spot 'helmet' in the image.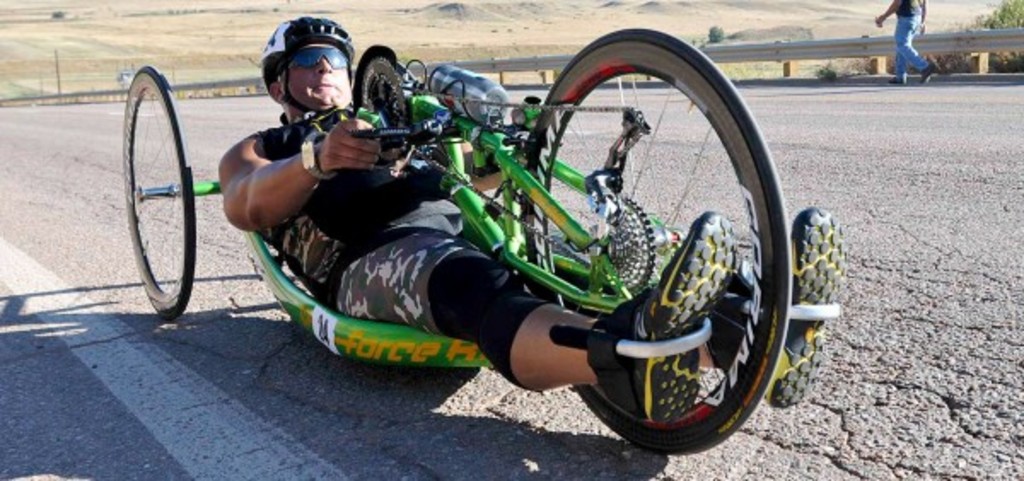
'helmet' found at Rect(253, 14, 345, 113).
